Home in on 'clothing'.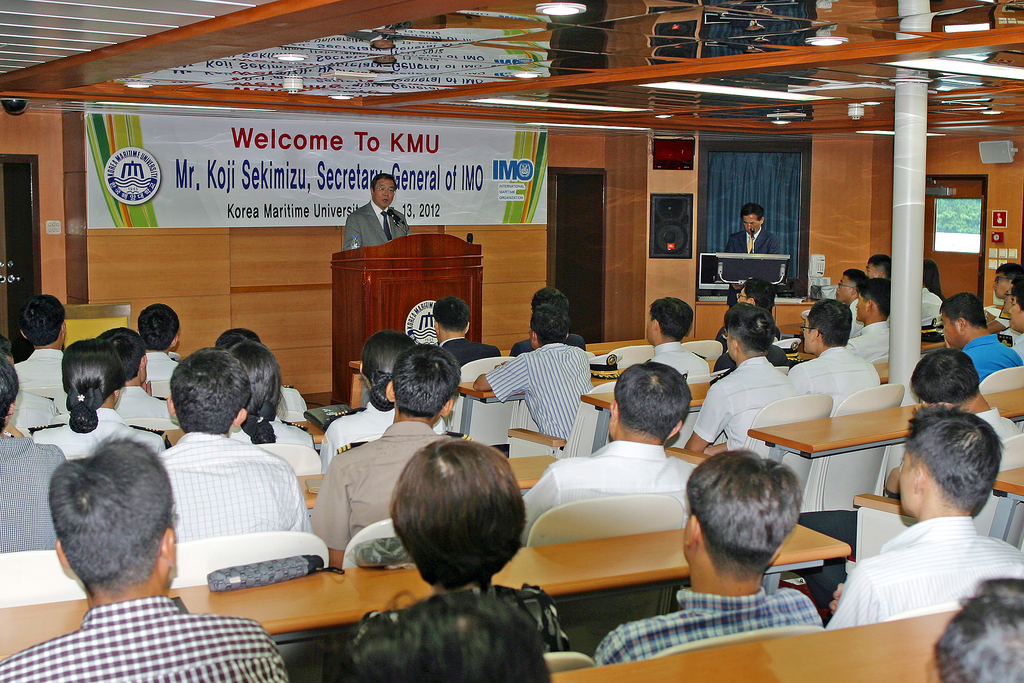
Homed in at pyautogui.locateOnScreen(691, 357, 799, 448).
